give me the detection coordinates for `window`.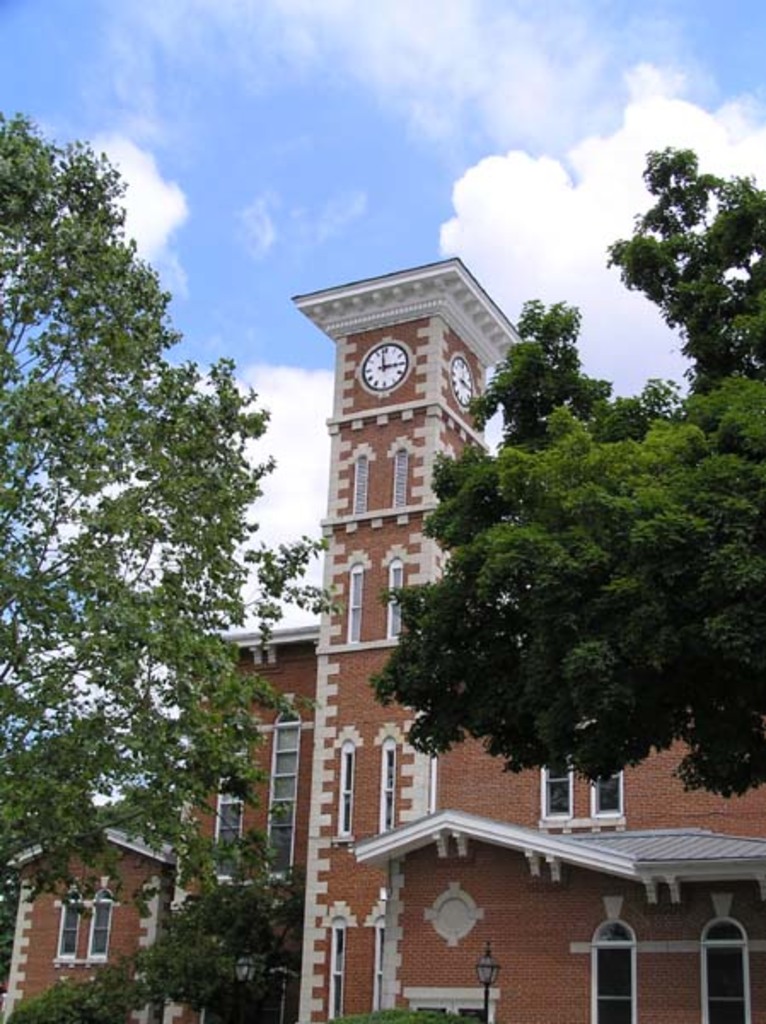
[345, 433, 368, 519].
